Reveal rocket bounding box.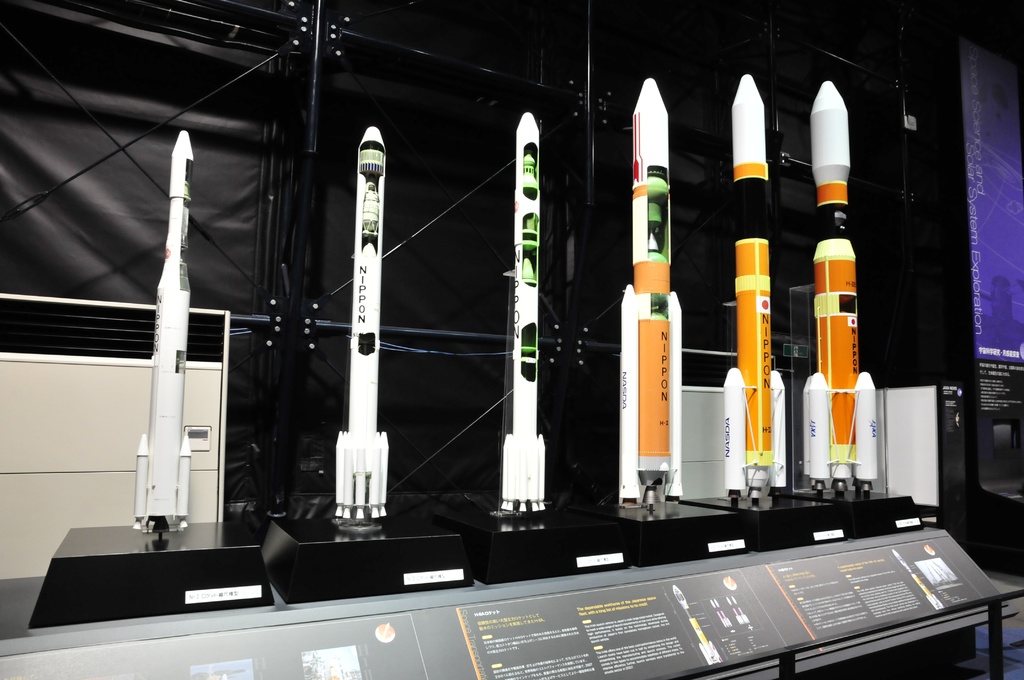
Revealed: (97,60,233,590).
